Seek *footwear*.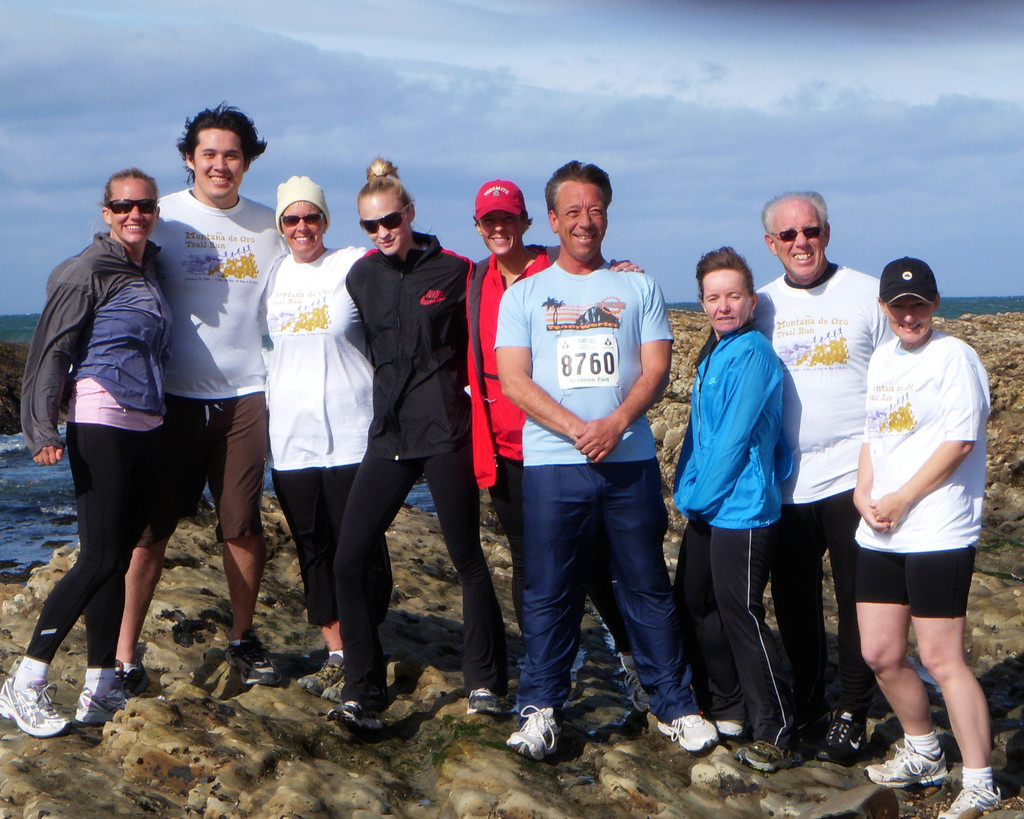
<region>124, 665, 145, 695</region>.
